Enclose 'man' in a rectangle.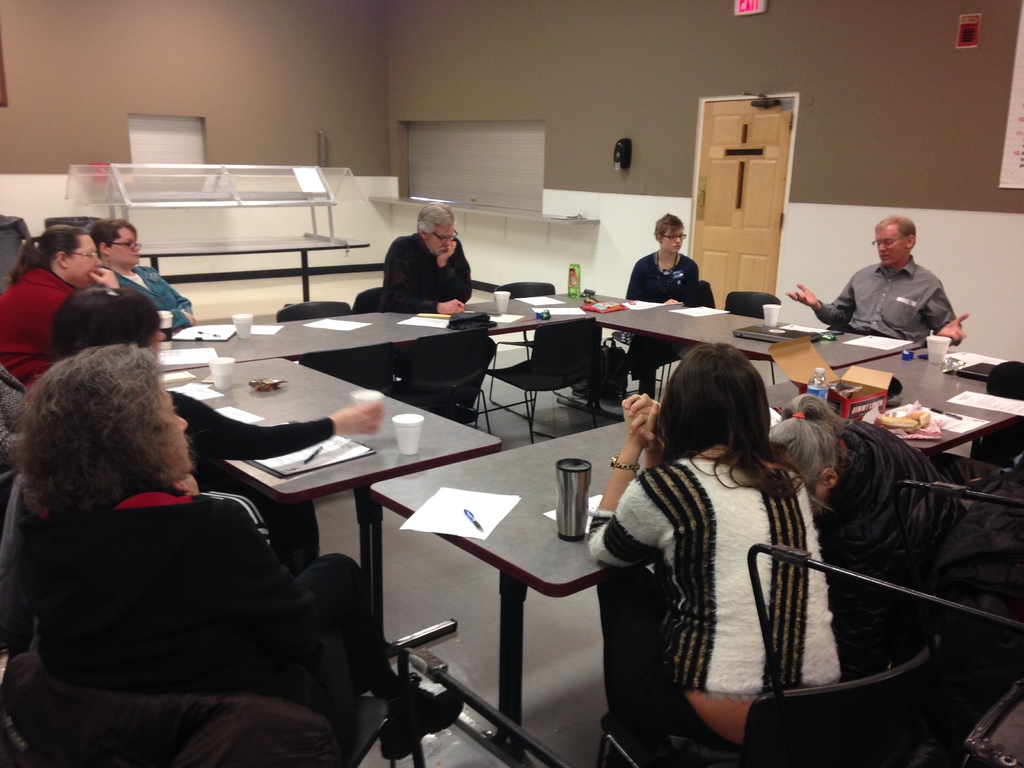
left=788, top=212, right=968, bottom=344.
